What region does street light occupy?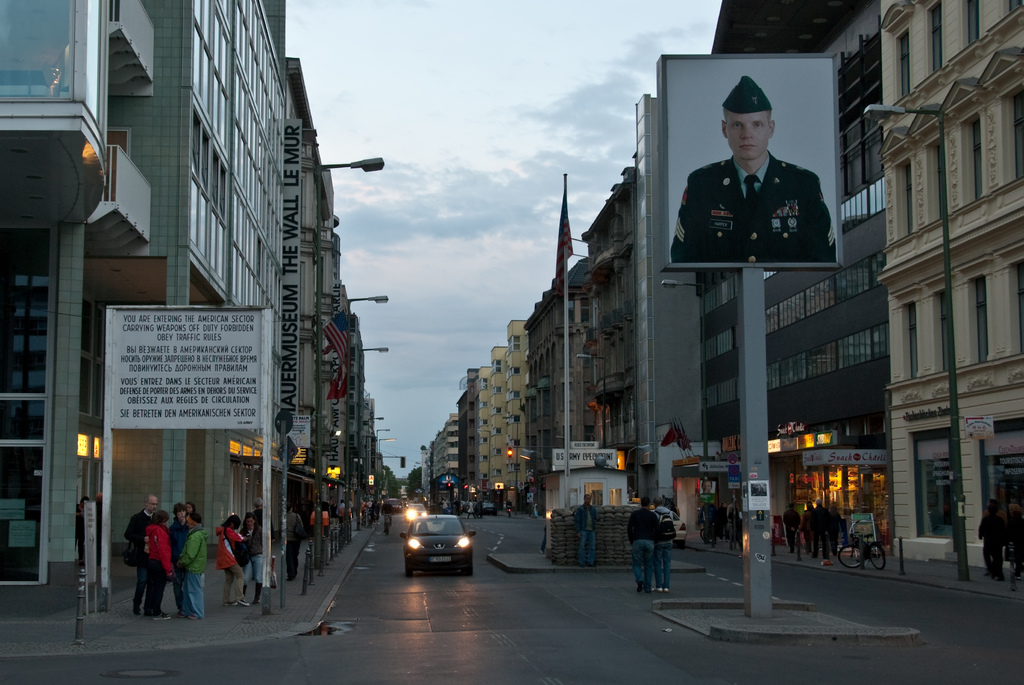
<region>860, 100, 968, 583</region>.
